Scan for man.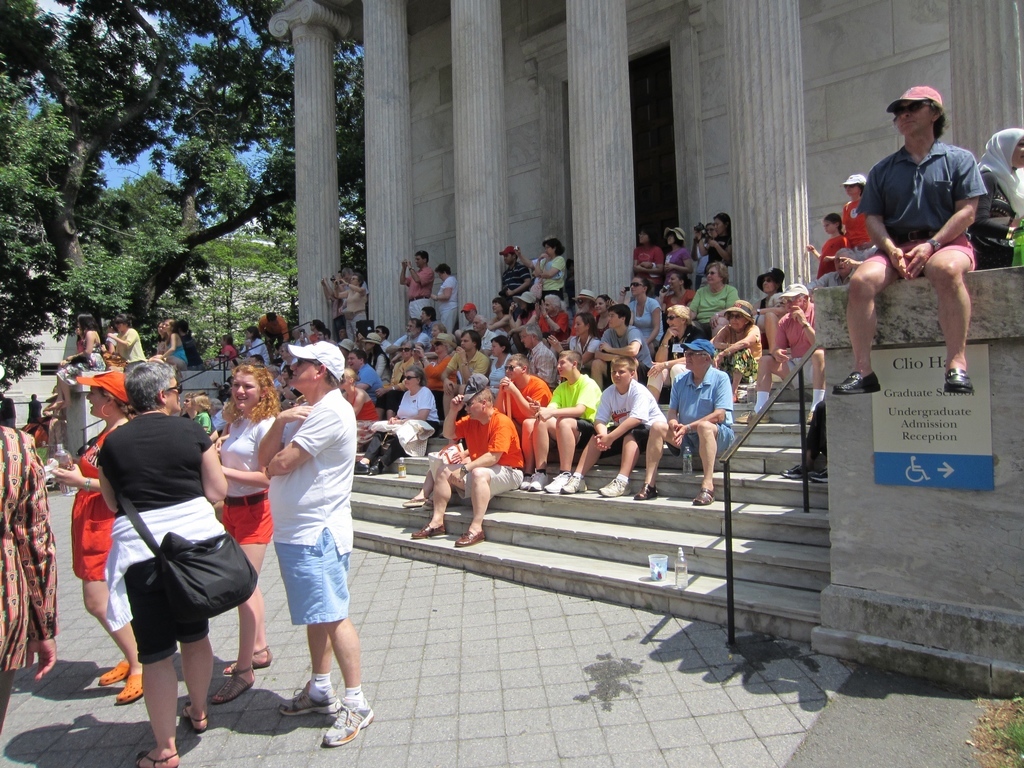
Scan result: [x1=637, y1=334, x2=733, y2=505].
